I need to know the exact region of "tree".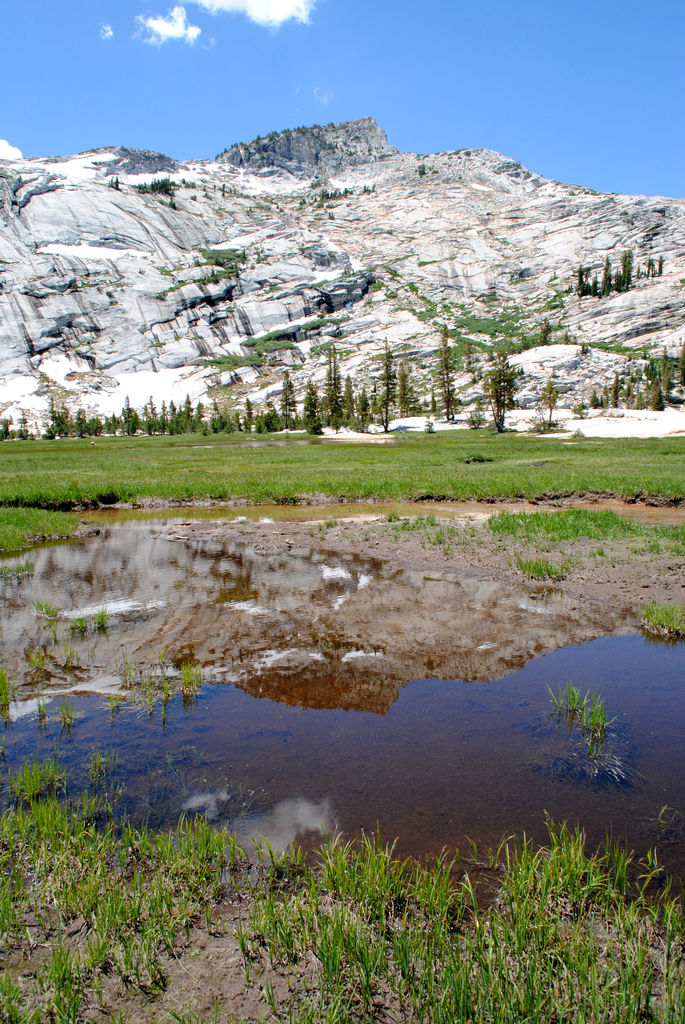
Region: 468,344,524,435.
